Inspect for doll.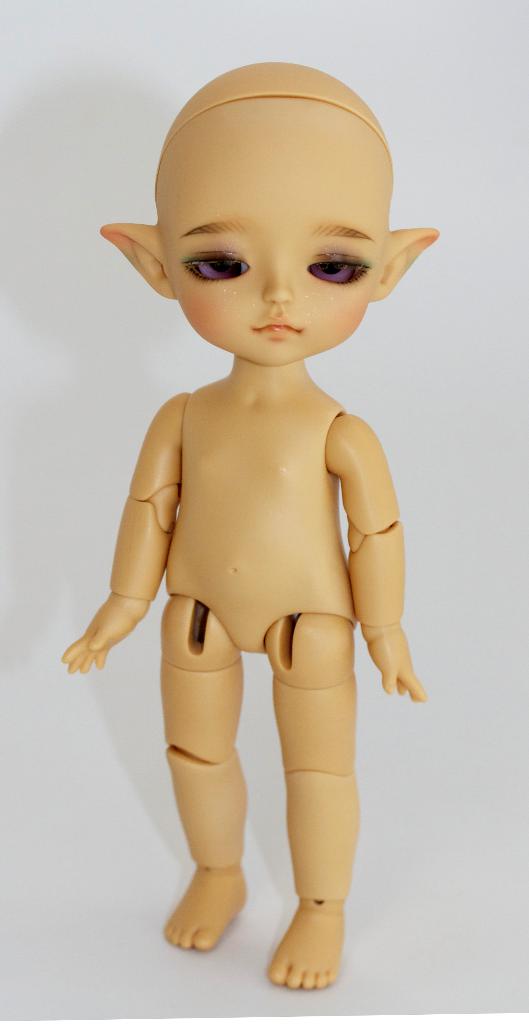
Inspection: [99,50,442,988].
